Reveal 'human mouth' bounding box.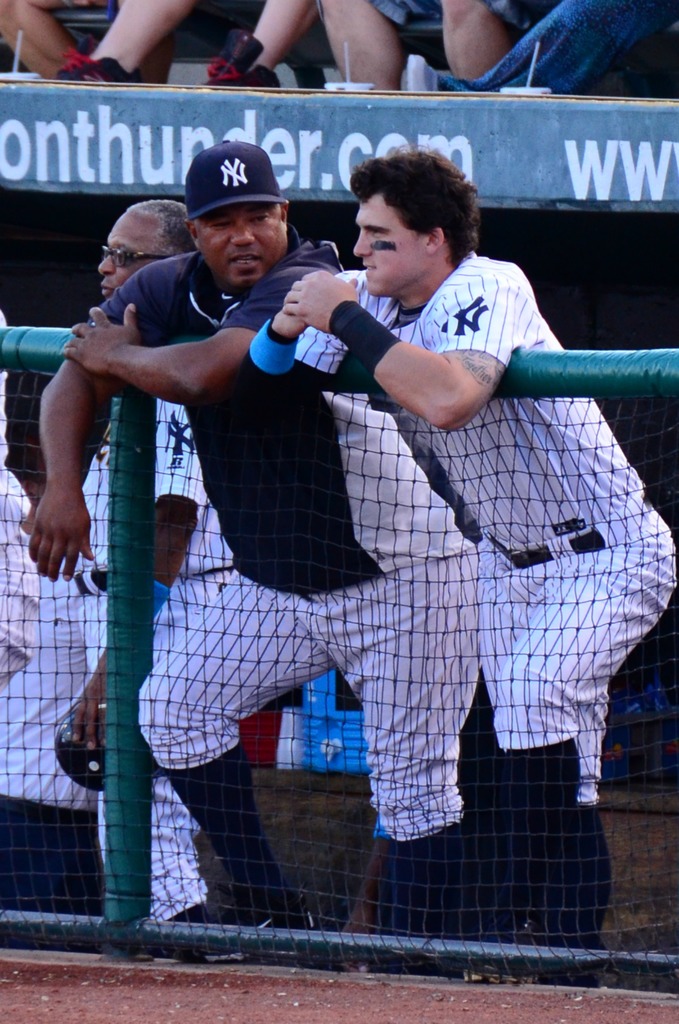
Revealed: [left=225, top=251, right=270, bottom=273].
